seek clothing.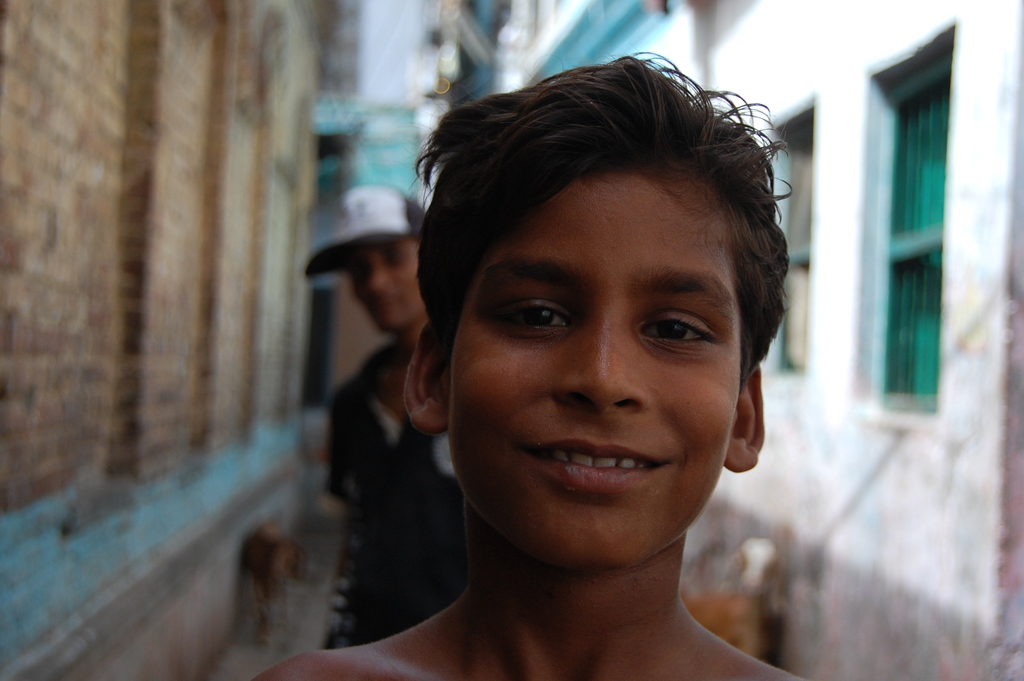
crop(320, 341, 465, 640).
